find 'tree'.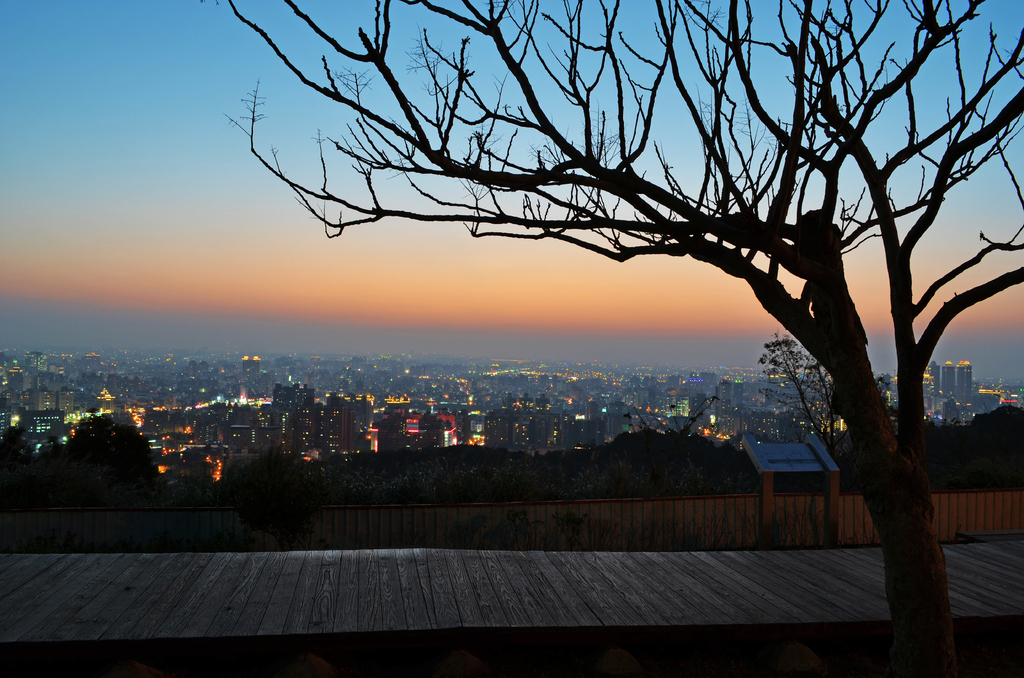
[0,425,45,503].
